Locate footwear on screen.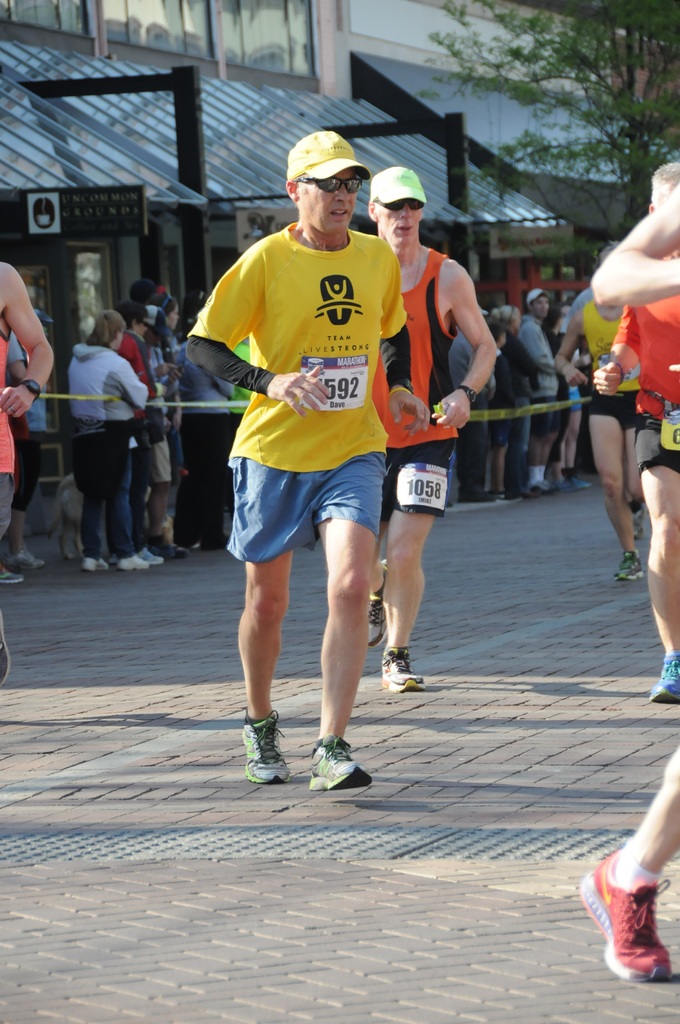
On screen at bbox(640, 644, 679, 700).
